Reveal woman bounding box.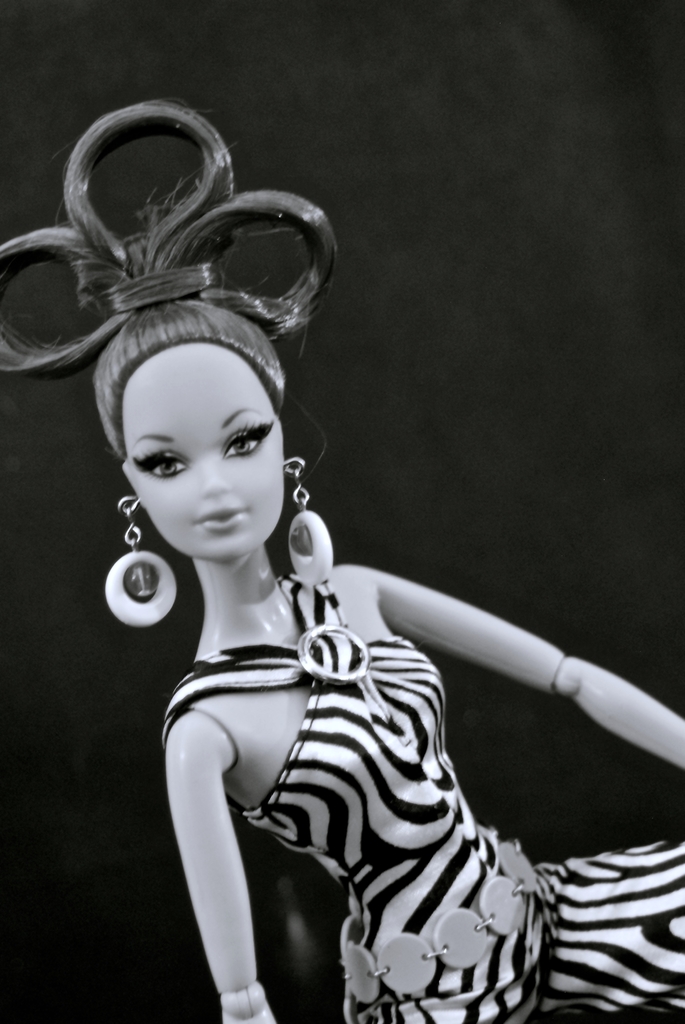
Revealed: bbox=(53, 141, 564, 1023).
